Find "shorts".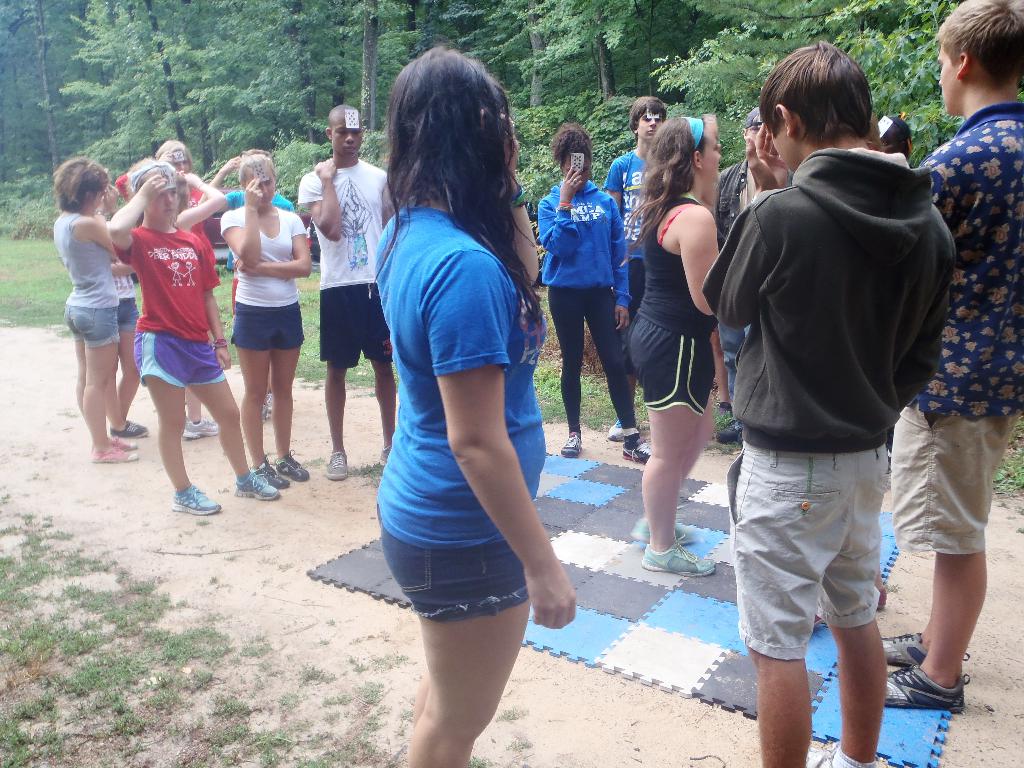
x1=627, y1=318, x2=712, y2=417.
